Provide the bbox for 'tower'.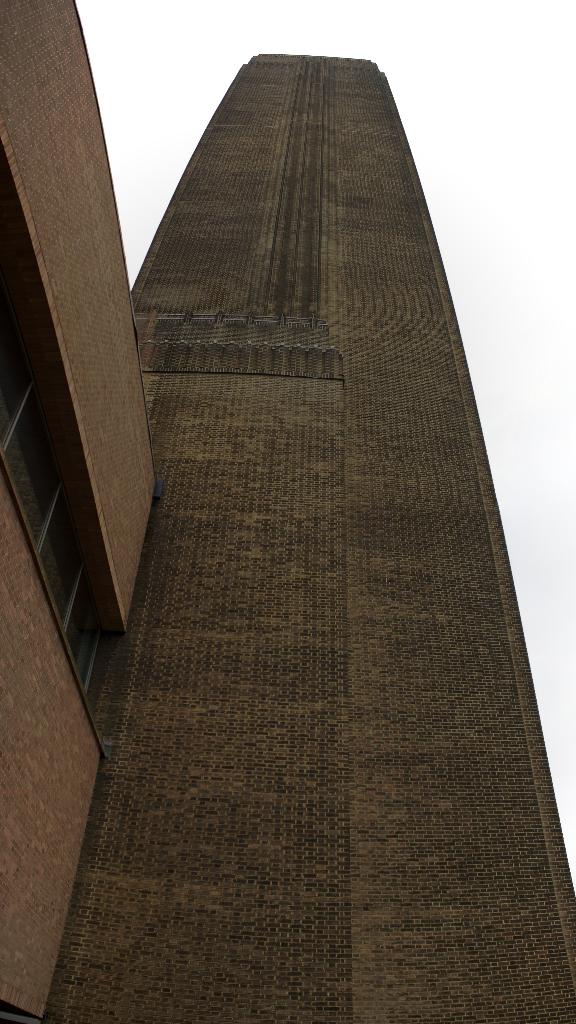
bbox(31, 0, 575, 968).
